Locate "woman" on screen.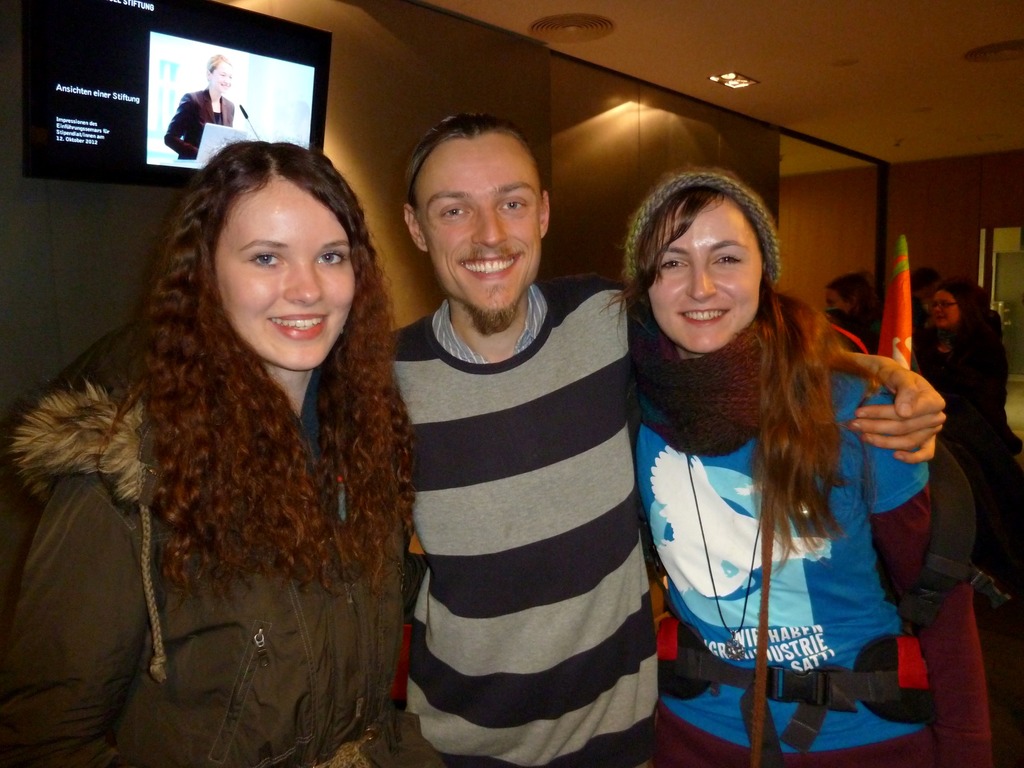
On screen at detection(904, 275, 1021, 600).
